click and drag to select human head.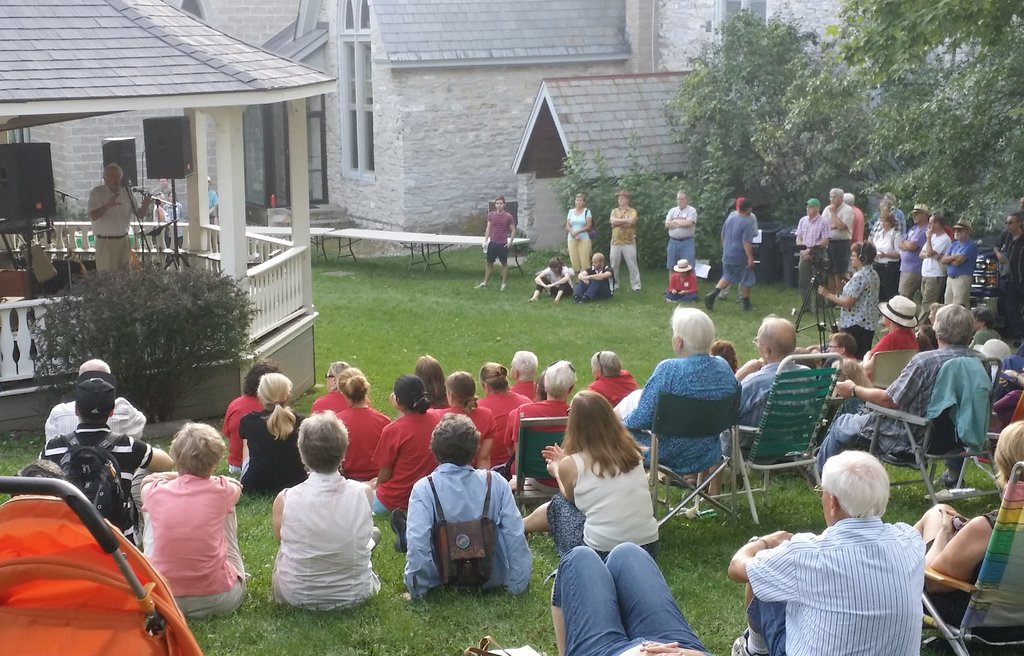
Selection: detection(669, 304, 715, 354).
